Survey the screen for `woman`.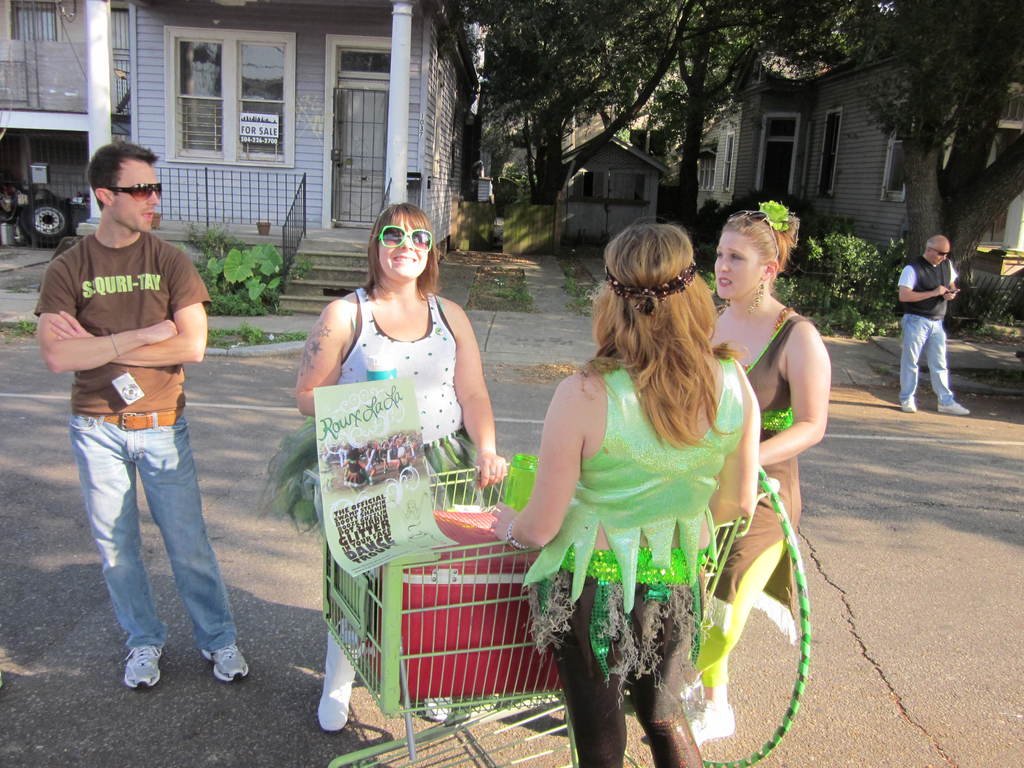
Survey found: [488,214,758,765].
